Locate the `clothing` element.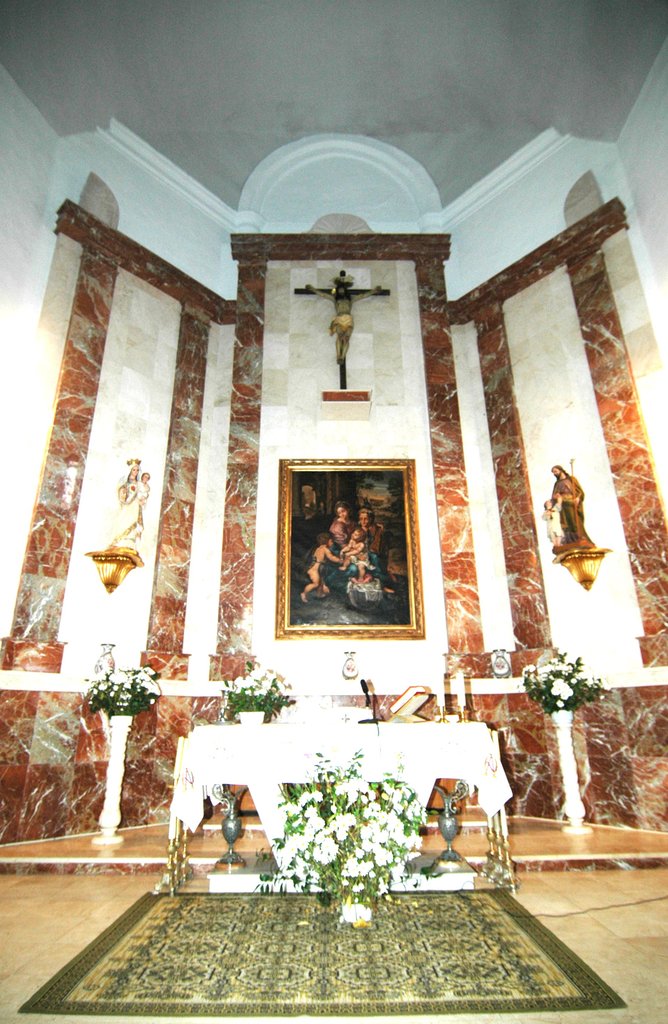
Element bbox: Rect(124, 464, 141, 499).
